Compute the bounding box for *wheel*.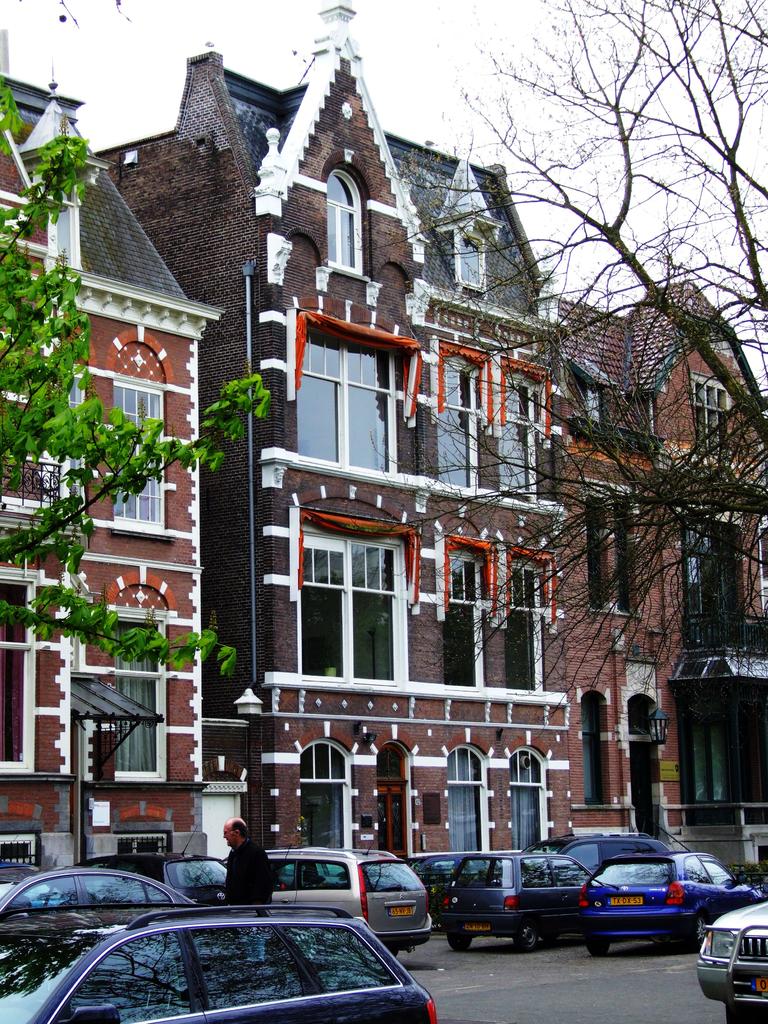
(688,922,705,947).
